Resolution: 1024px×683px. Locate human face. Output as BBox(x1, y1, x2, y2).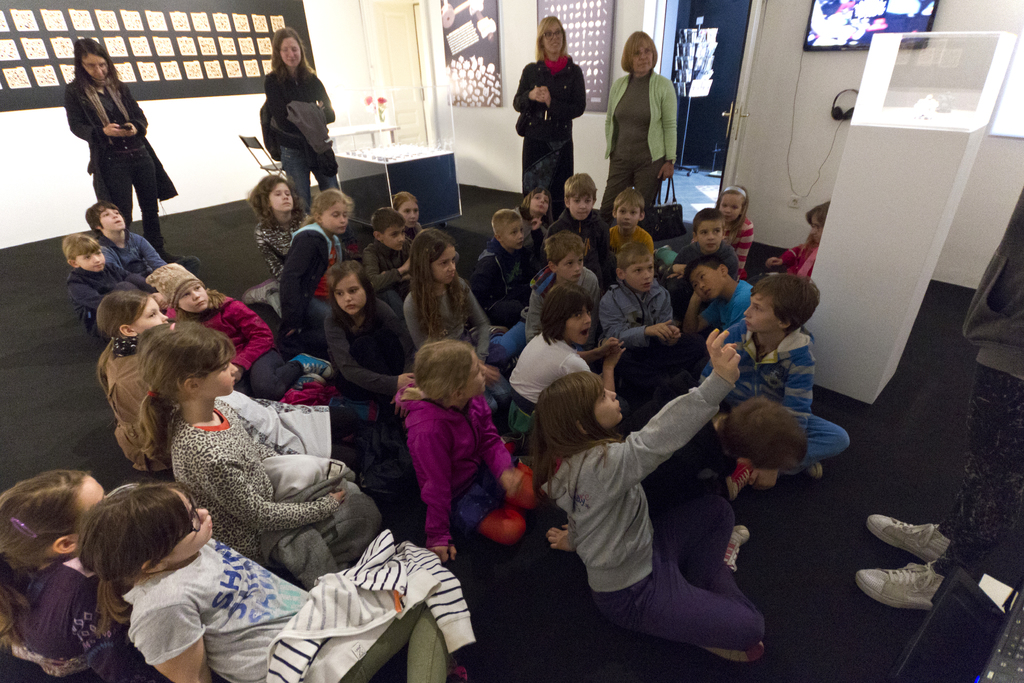
BBox(282, 39, 301, 68).
